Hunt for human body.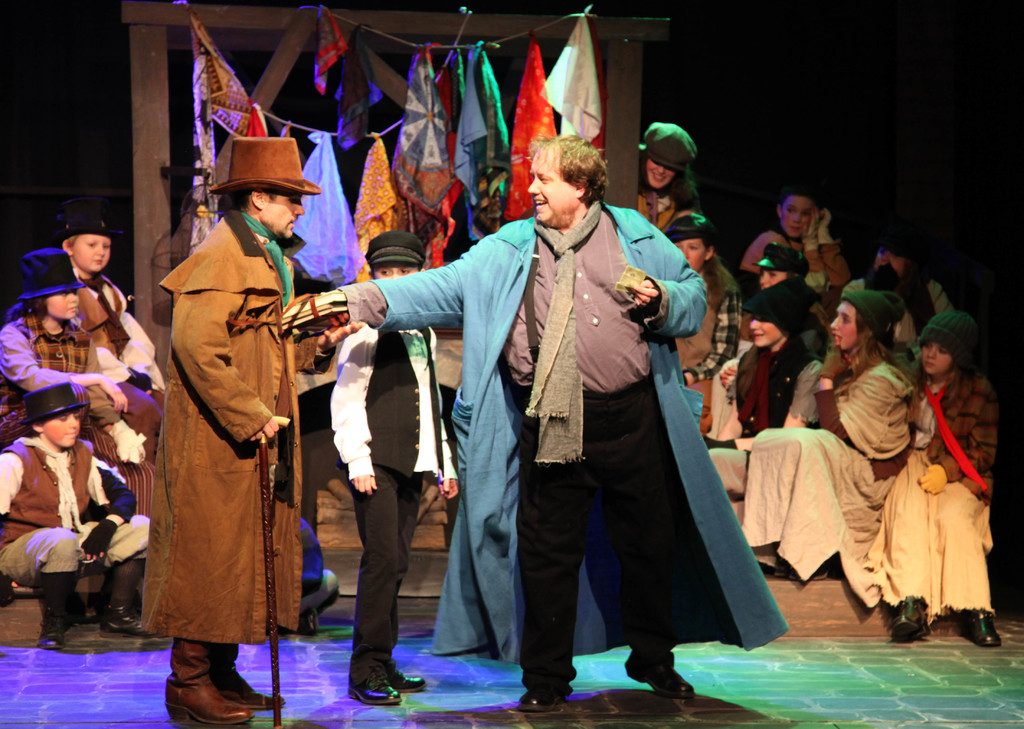
Hunted down at <box>0,311,150,514</box>.
